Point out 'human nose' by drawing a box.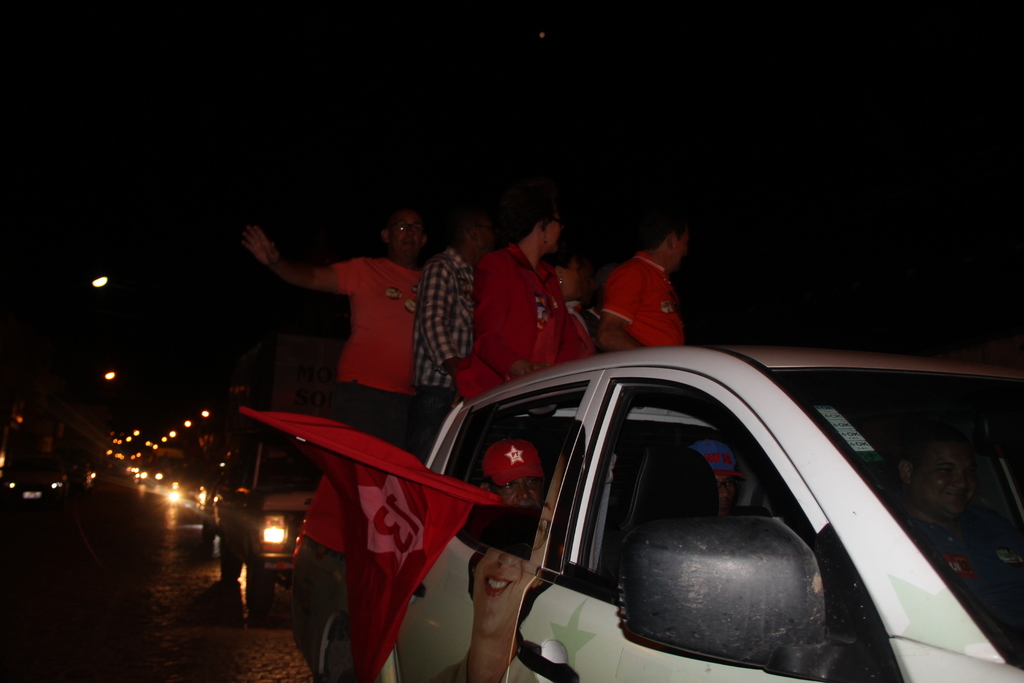
box(516, 486, 531, 502).
